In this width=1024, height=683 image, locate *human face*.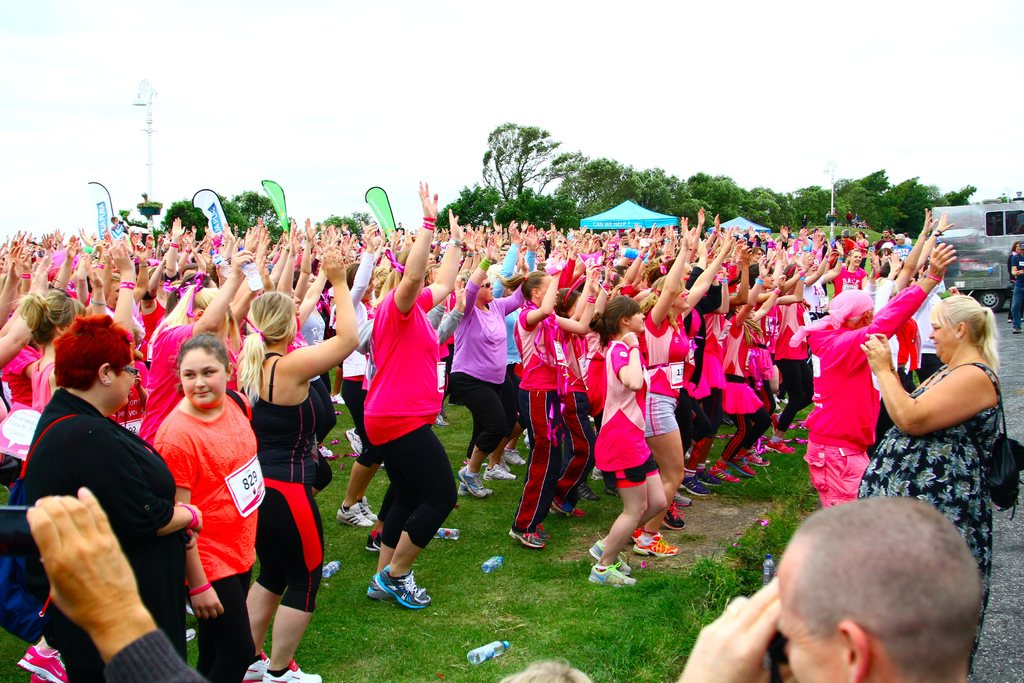
Bounding box: 1016, 238, 1023, 258.
